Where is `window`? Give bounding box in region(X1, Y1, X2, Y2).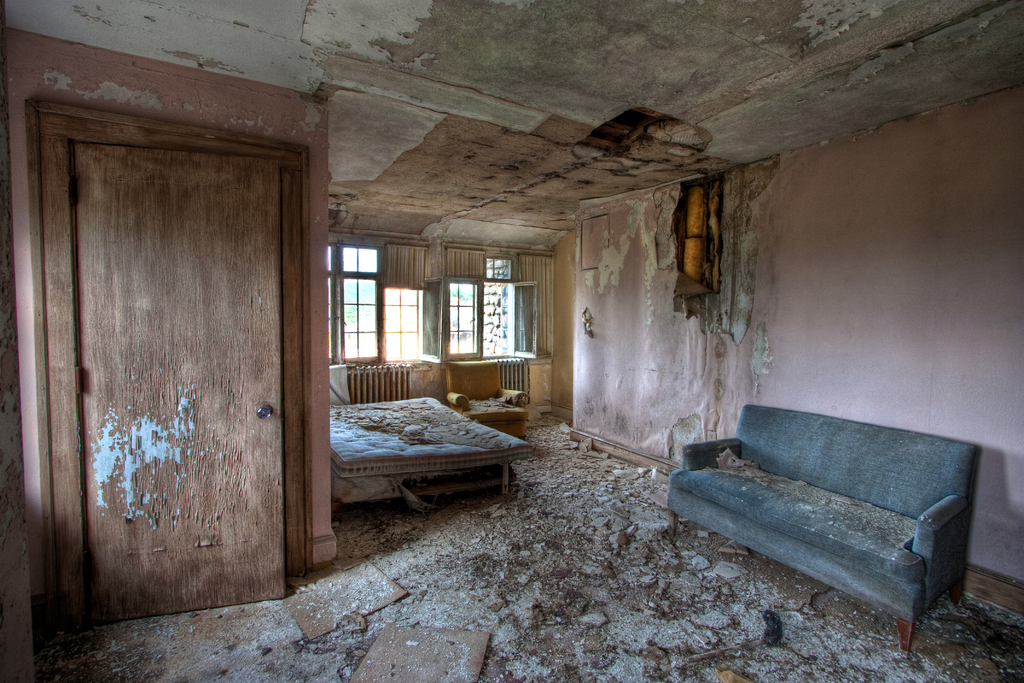
region(340, 249, 358, 270).
